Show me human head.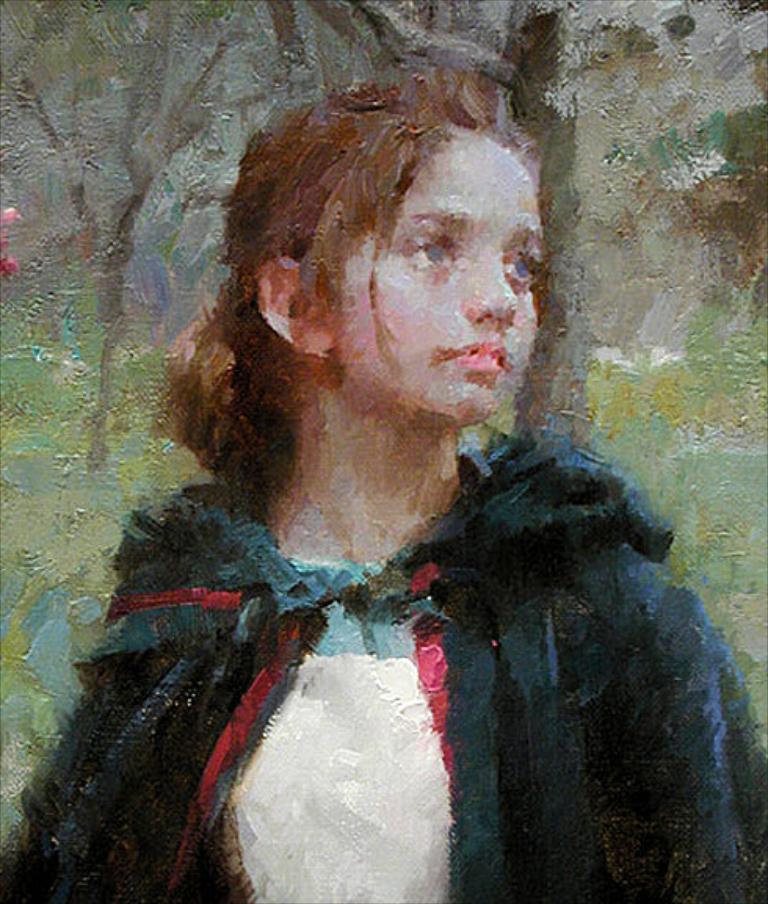
human head is here: (x1=301, y1=99, x2=564, y2=453).
